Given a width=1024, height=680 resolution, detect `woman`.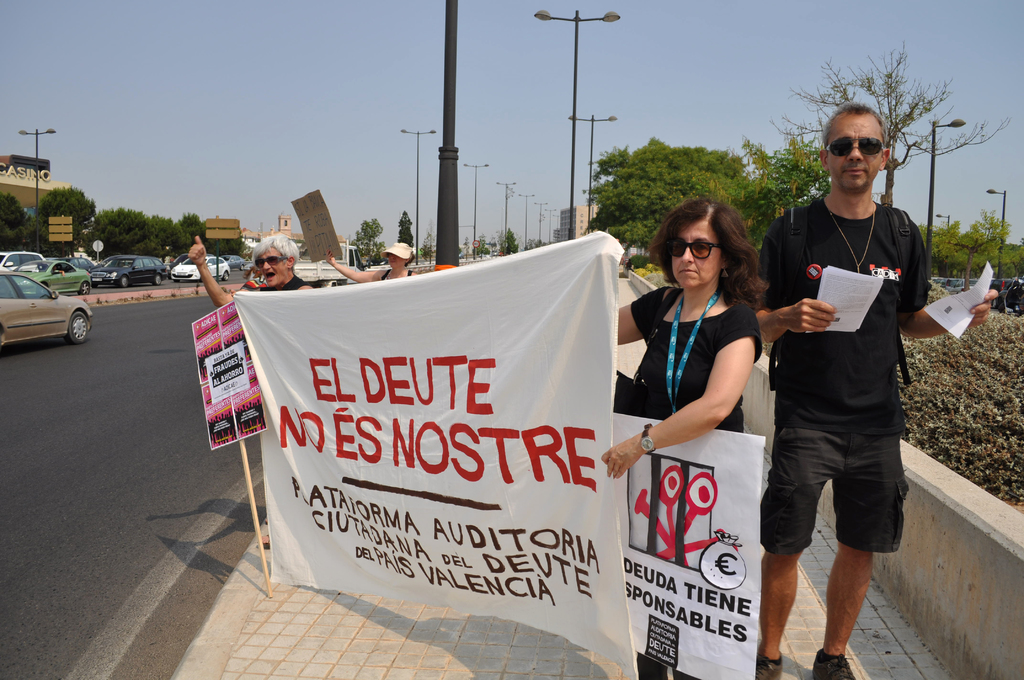
select_region(178, 232, 309, 308).
